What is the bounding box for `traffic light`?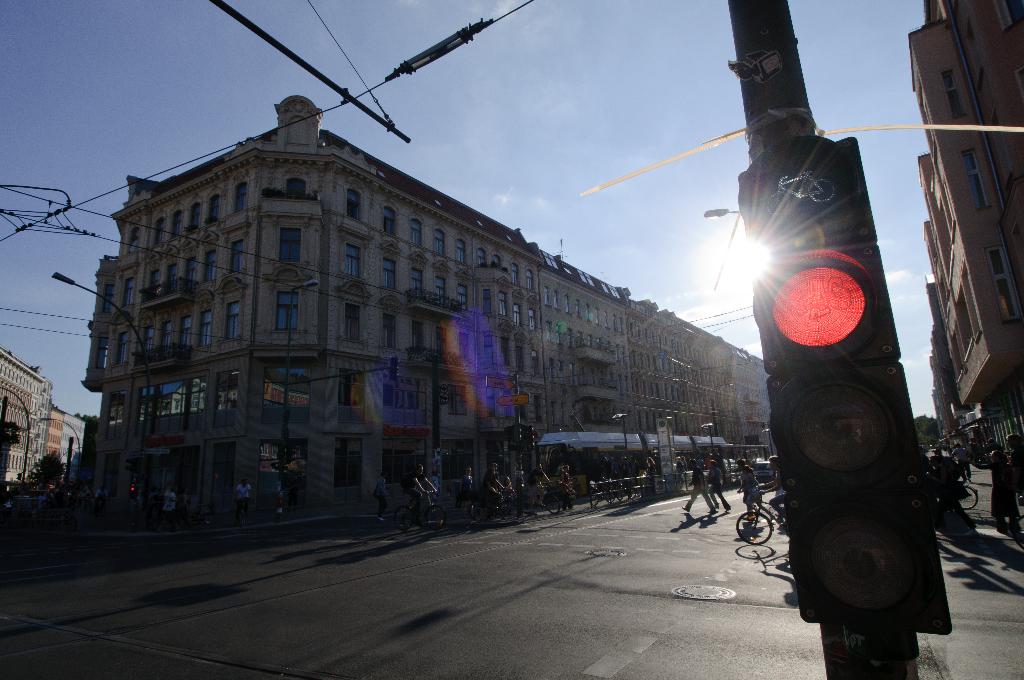
[left=508, top=427, right=534, bottom=453].
